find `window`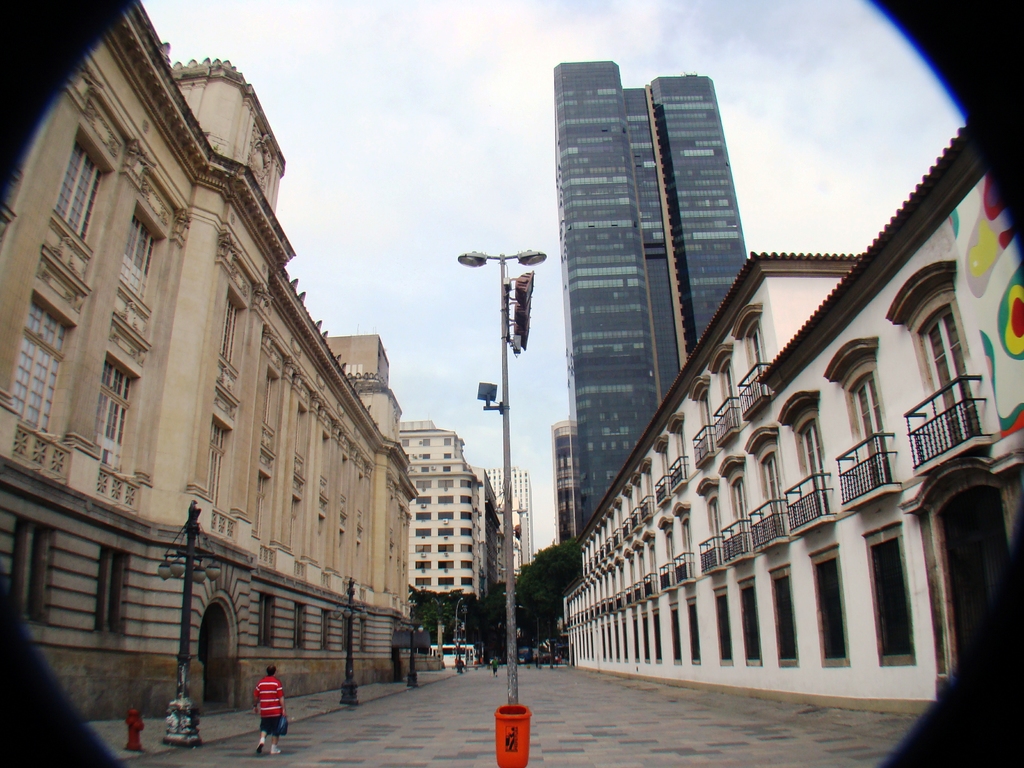
[665,606,682,668]
